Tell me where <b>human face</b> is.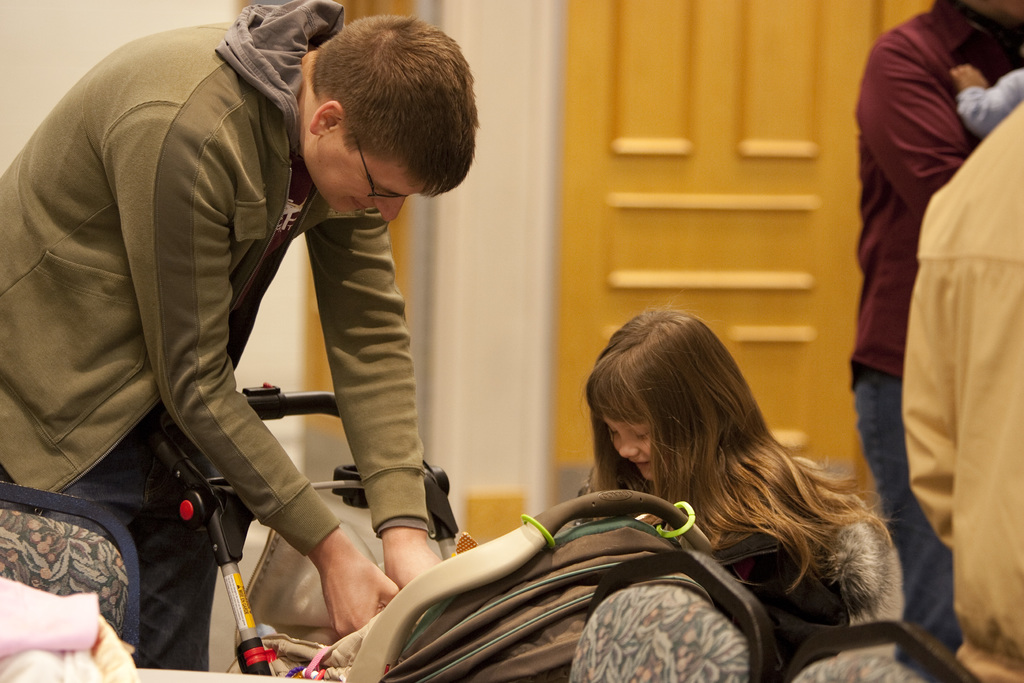
<b>human face</b> is at l=303, t=128, r=422, b=224.
